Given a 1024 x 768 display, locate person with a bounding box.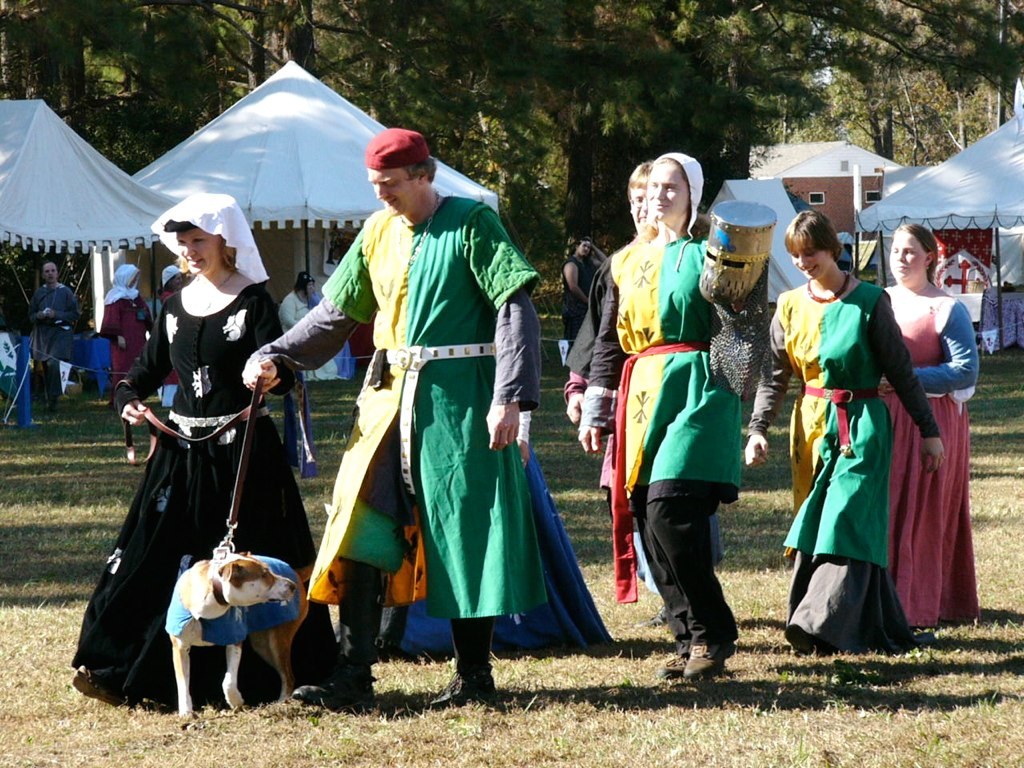
Located: box=[99, 264, 156, 408].
